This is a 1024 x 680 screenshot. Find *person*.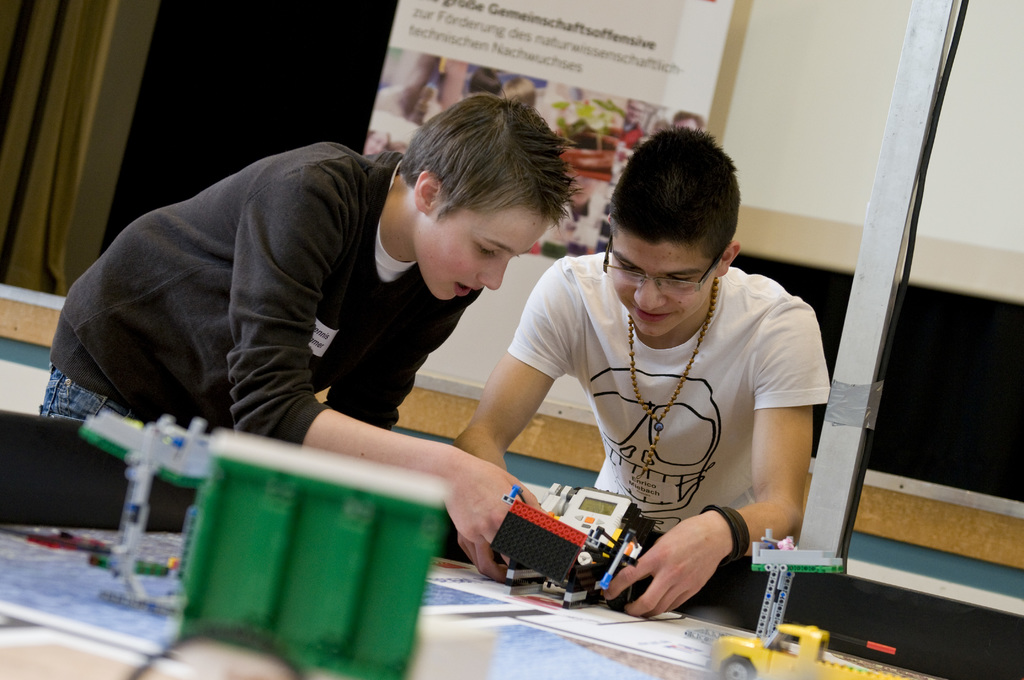
Bounding box: [left=458, top=125, right=833, bottom=617].
